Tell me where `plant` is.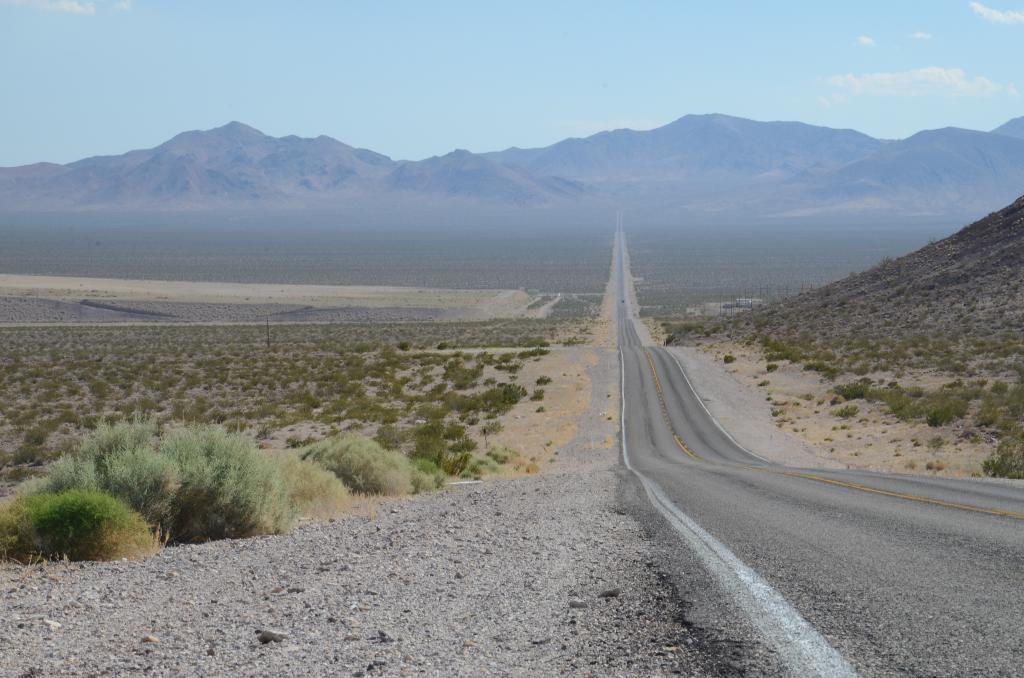
`plant` is at {"x1": 531, "y1": 367, "x2": 570, "y2": 385}.
